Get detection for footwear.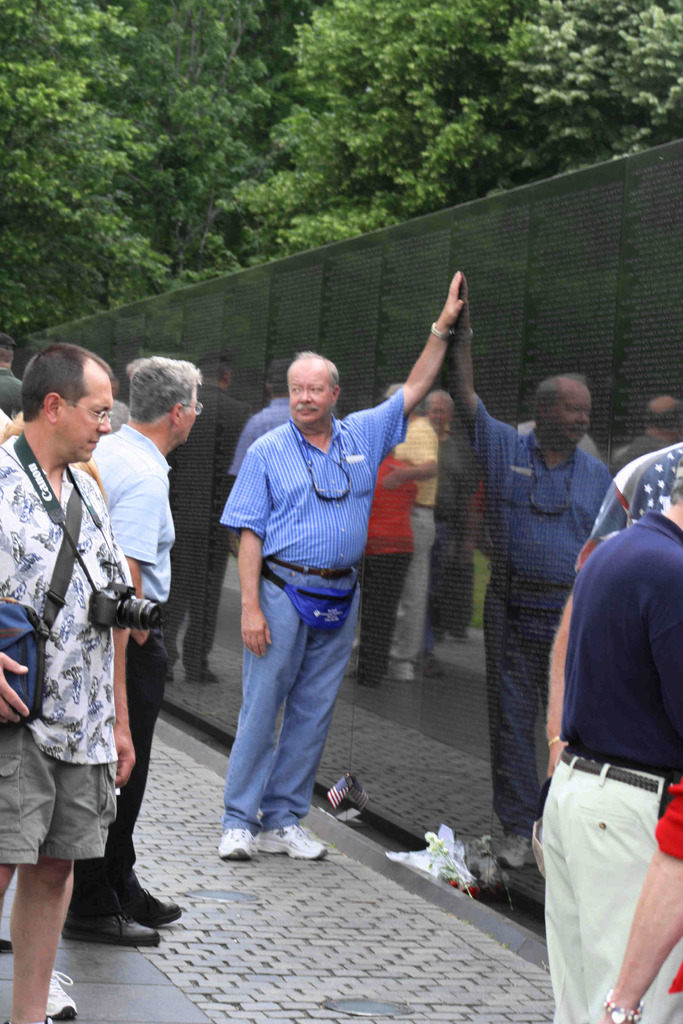
Detection: box(251, 825, 332, 855).
